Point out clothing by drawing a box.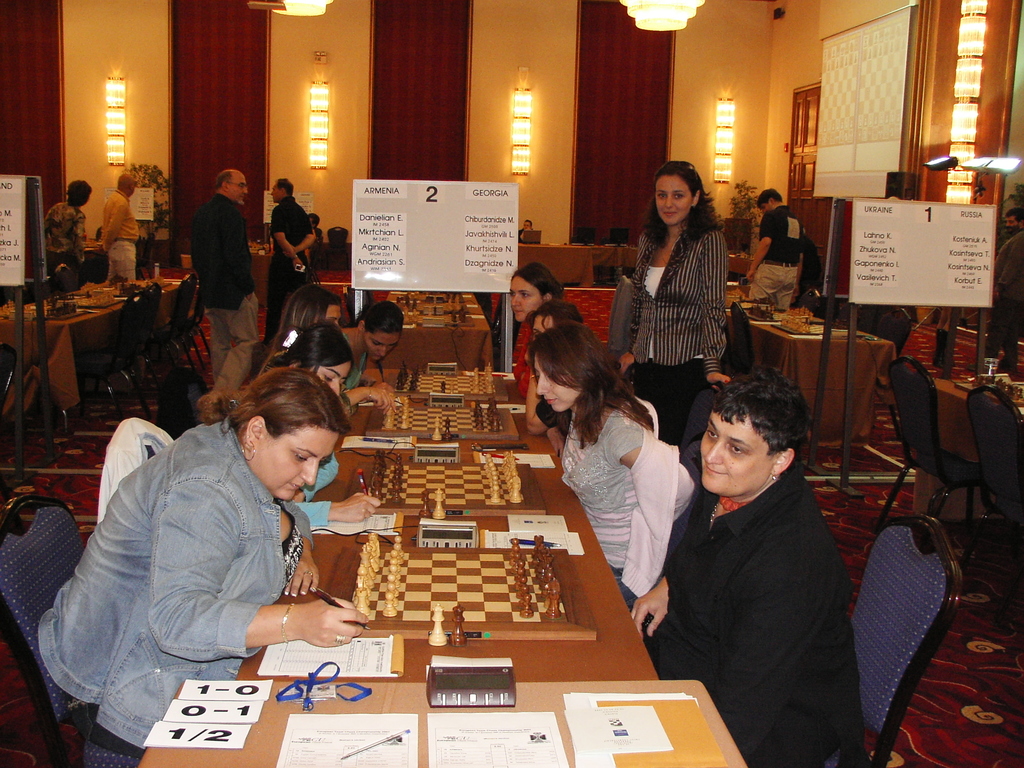
341,333,372,394.
